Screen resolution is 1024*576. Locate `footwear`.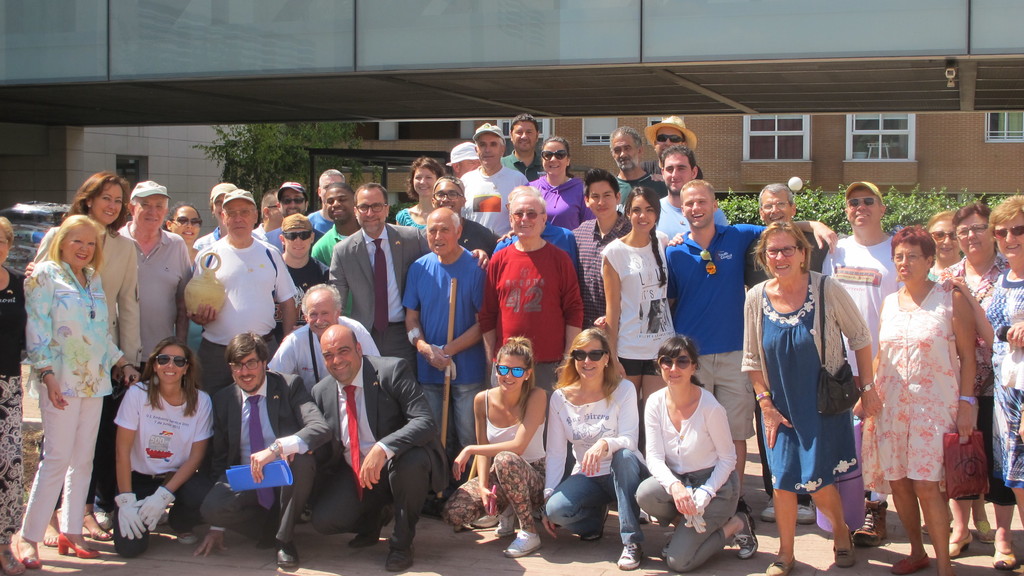
<region>794, 504, 815, 525</region>.
